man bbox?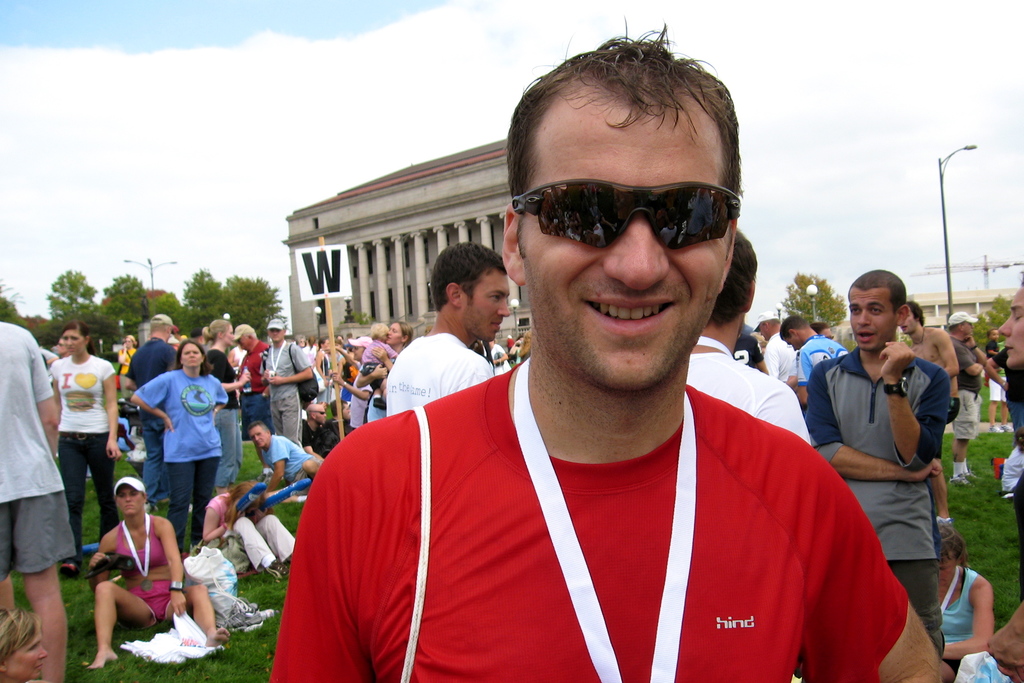
bbox=(938, 309, 988, 492)
